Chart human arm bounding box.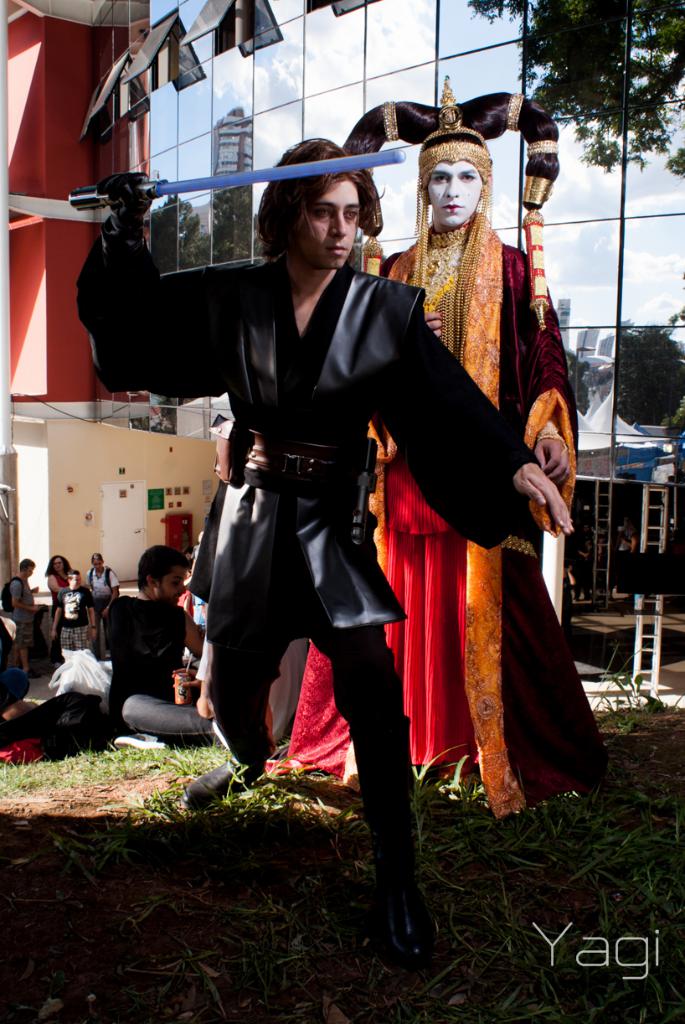
Charted: BBox(196, 623, 217, 721).
